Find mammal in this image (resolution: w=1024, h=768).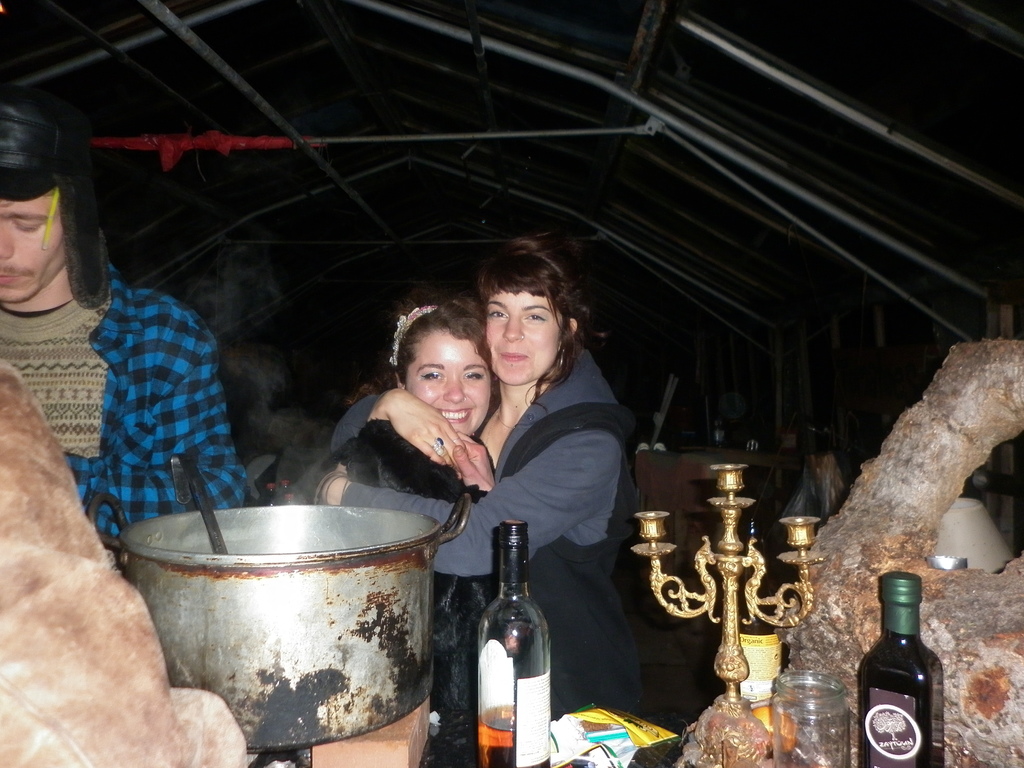
rect(0, 356, 240, 767).
